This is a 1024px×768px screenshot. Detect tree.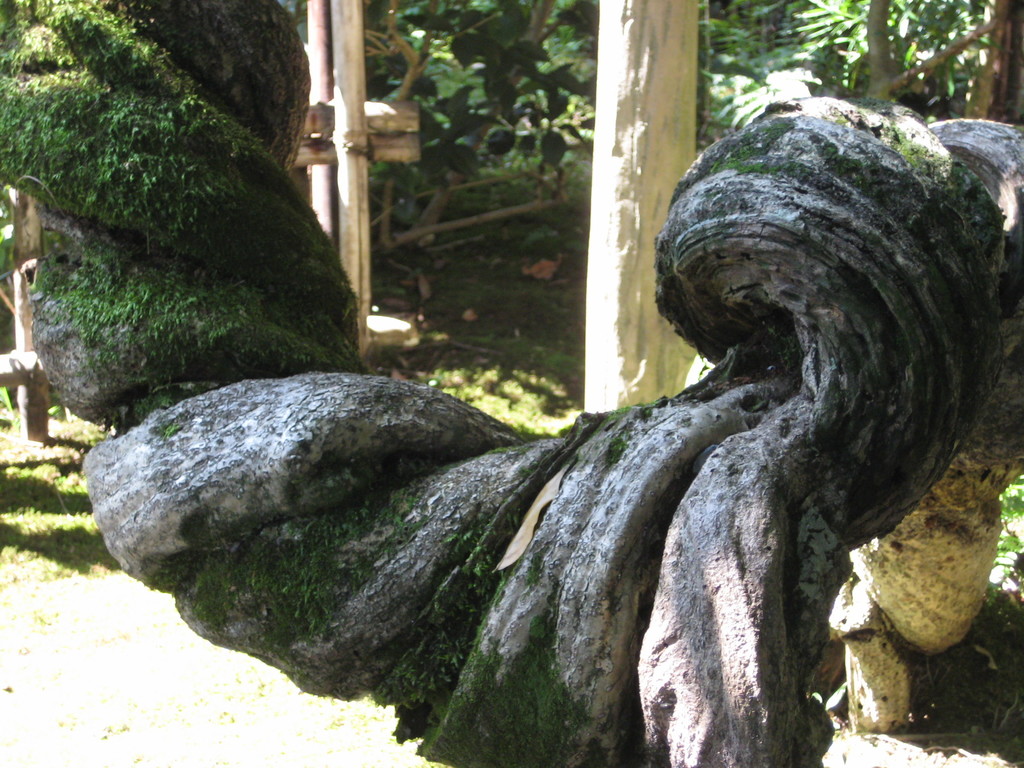
<region>684, 0, 996, 169</region>.
